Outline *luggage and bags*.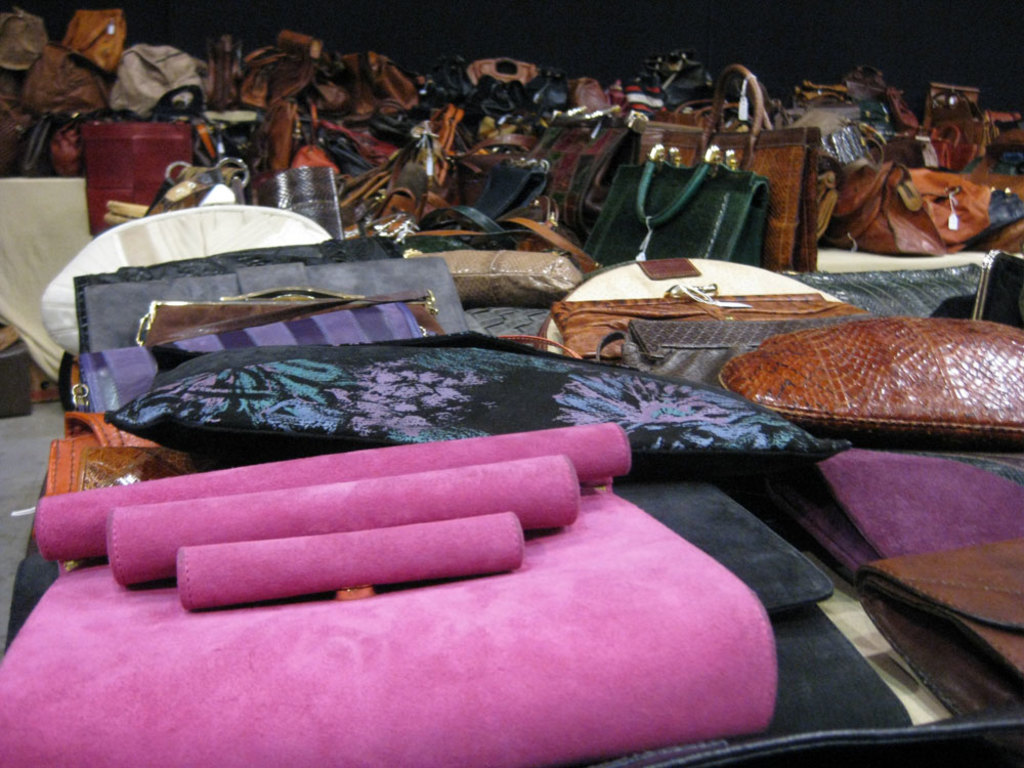
Outline: 114,47,203,111.
